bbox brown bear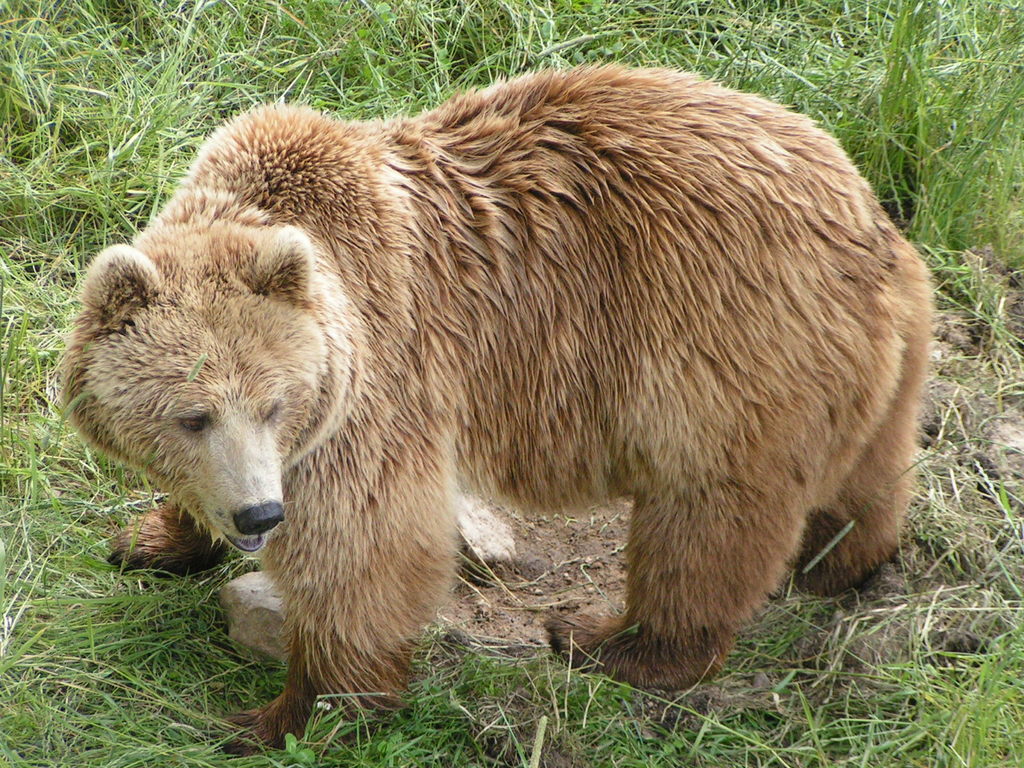
x1=54, y1=63, x2=934, y2=757
